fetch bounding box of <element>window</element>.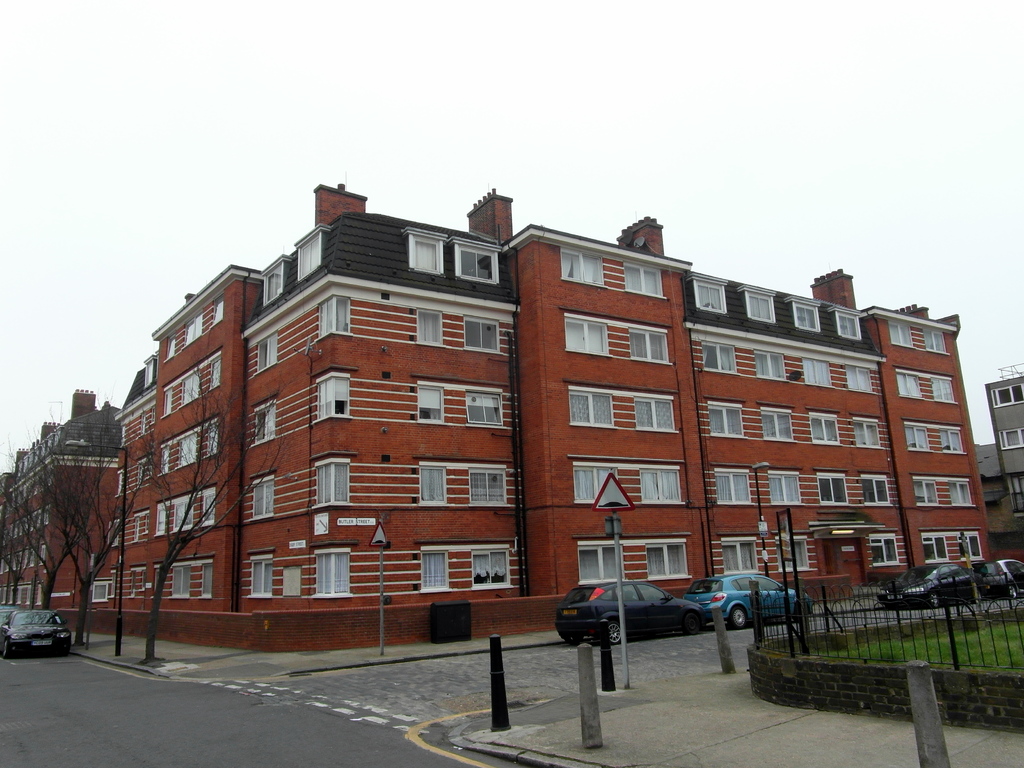
Bbox: pyautogui.locateOnScreen(988, 379, 1023, 410).
